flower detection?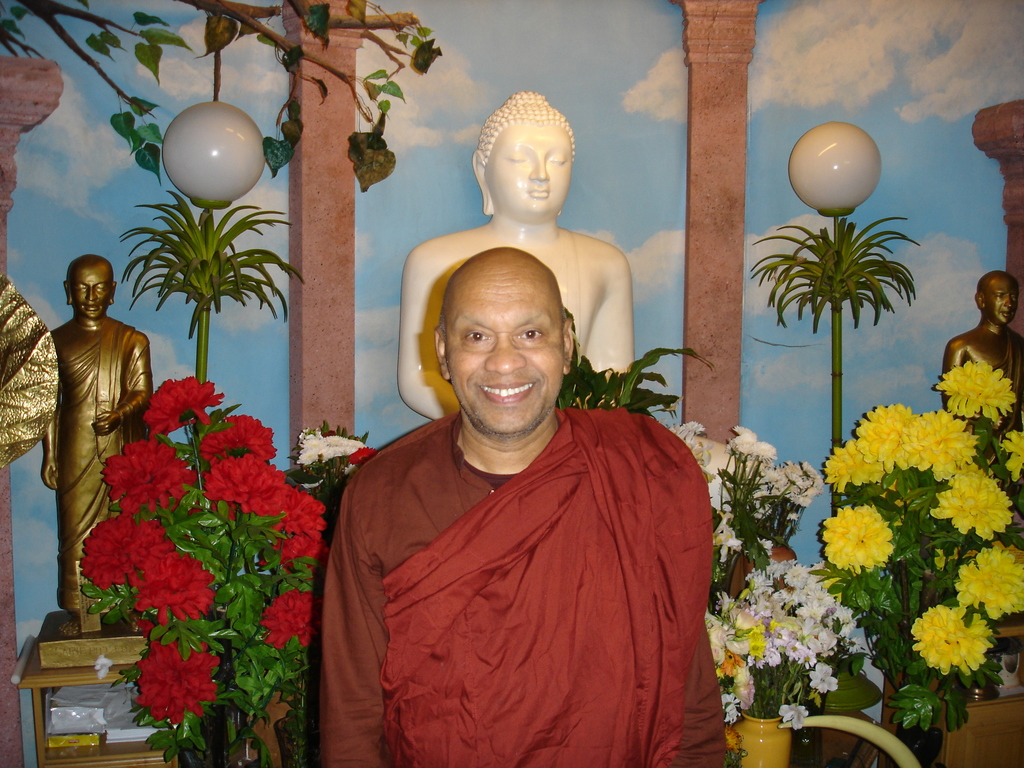
(716, 519, 743, 561)
